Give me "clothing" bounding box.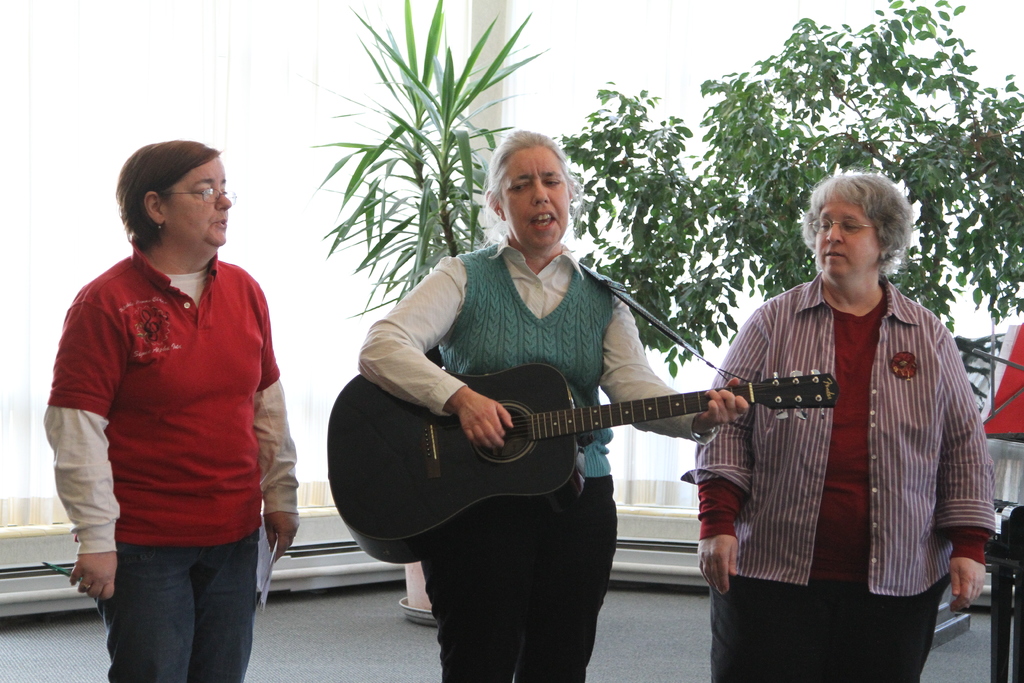
(x1=702, y1=232, x2=994, y2=669).
